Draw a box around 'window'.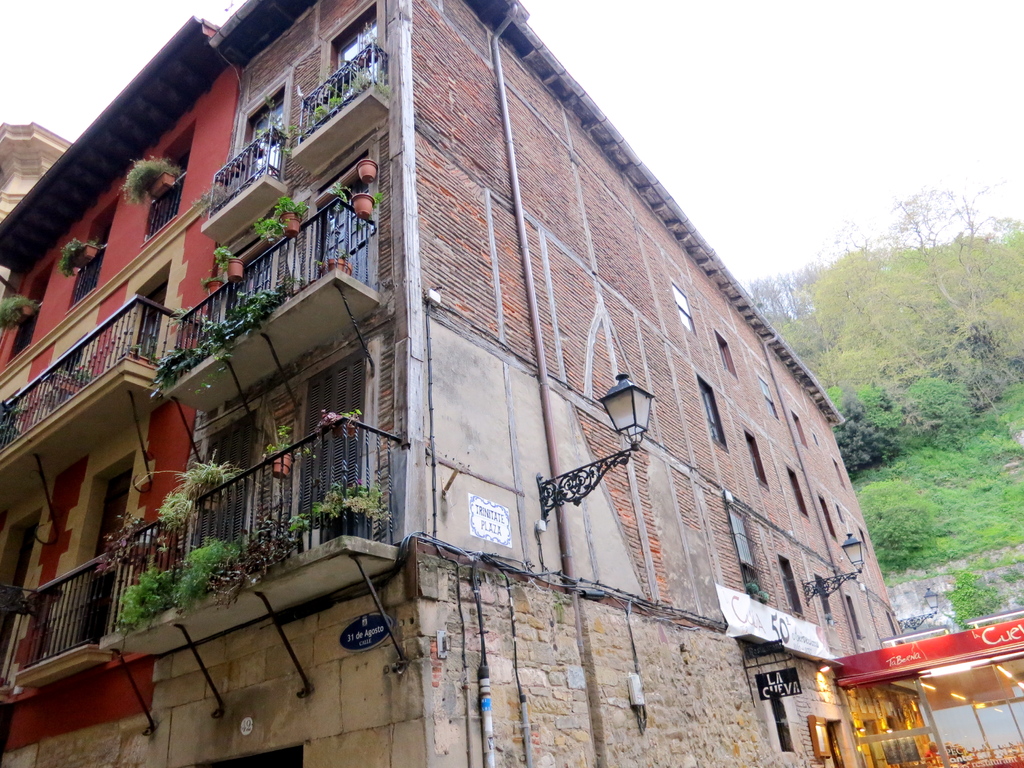
743 424 771 488.
